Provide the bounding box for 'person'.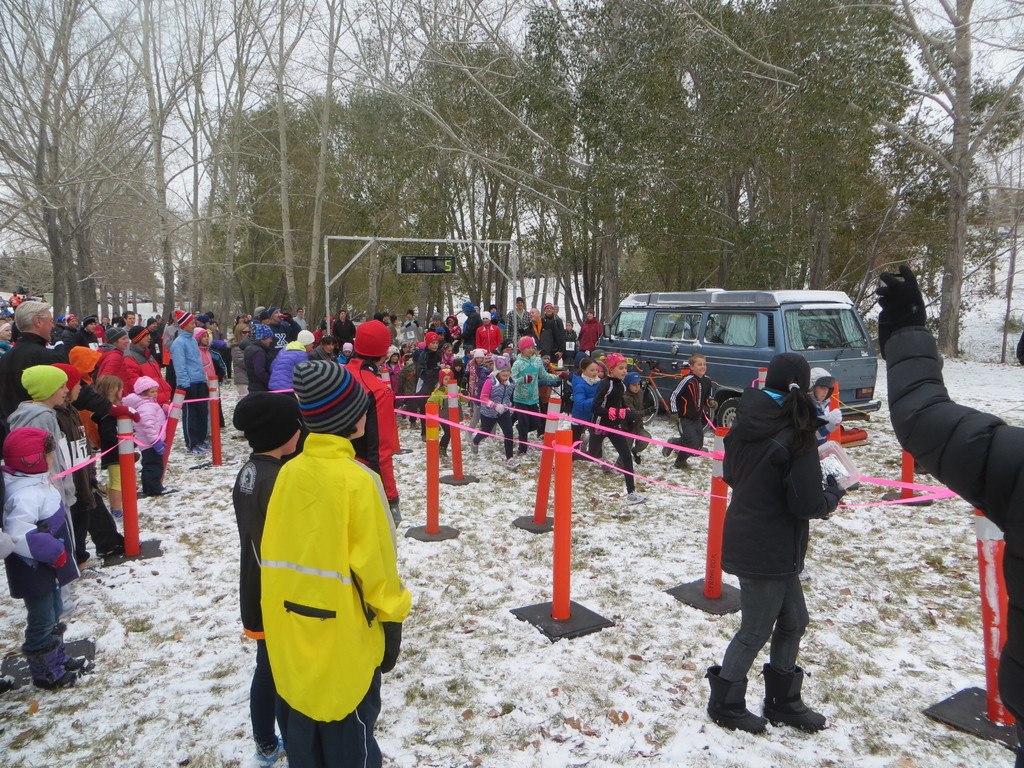
{"x1": 657, "y1": 348, "x2": 718, "y2": 468}.
